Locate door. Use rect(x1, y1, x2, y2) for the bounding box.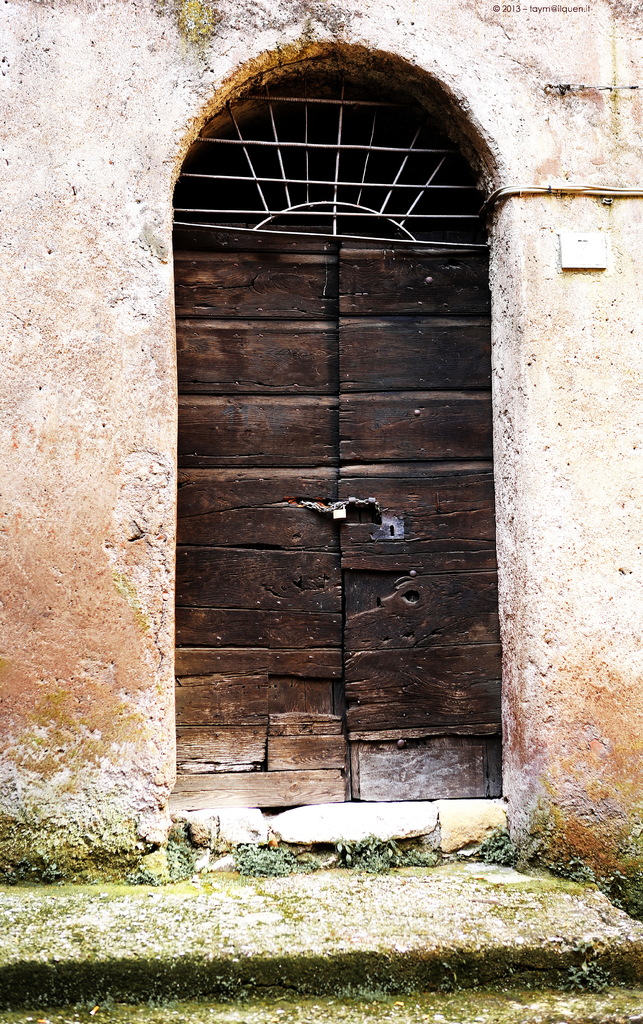
rect(172, 123, 525, 799).
